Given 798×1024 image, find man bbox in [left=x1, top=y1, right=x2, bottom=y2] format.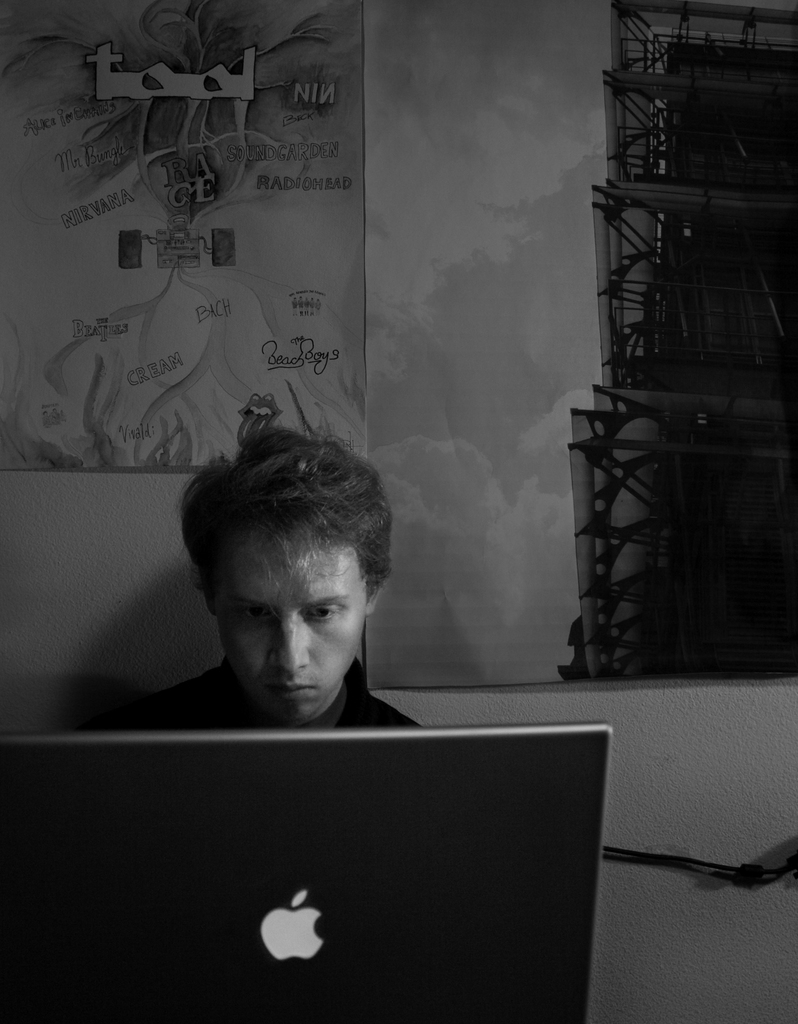
[left=147, top=401, right=436, bottom=771].
